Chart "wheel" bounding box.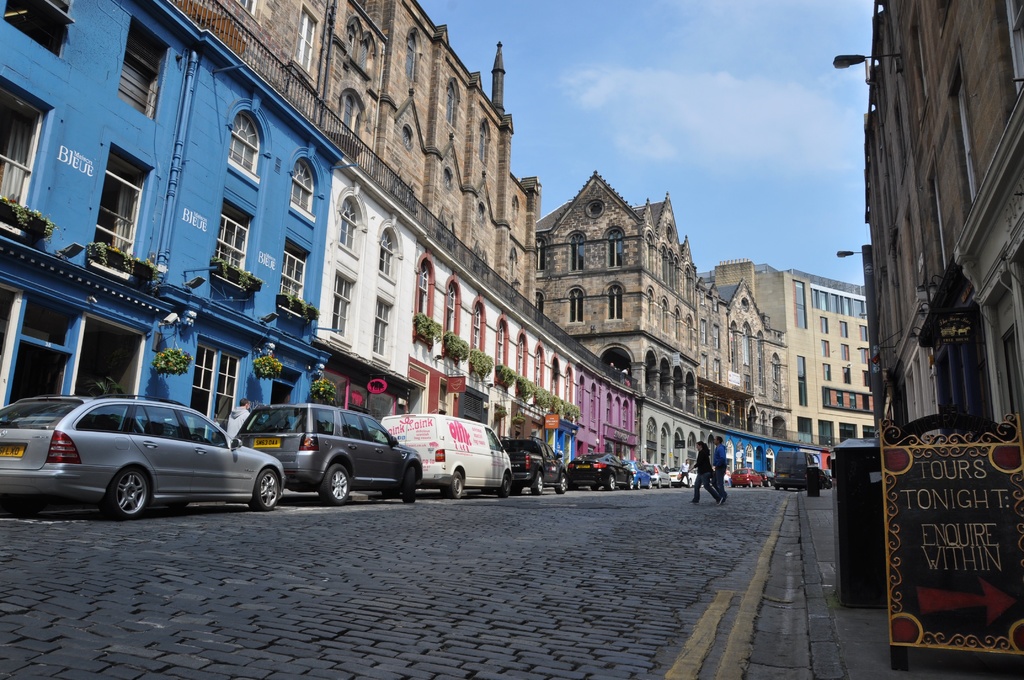
Charted: [left=496, top=476, right=513, bottom=498].
